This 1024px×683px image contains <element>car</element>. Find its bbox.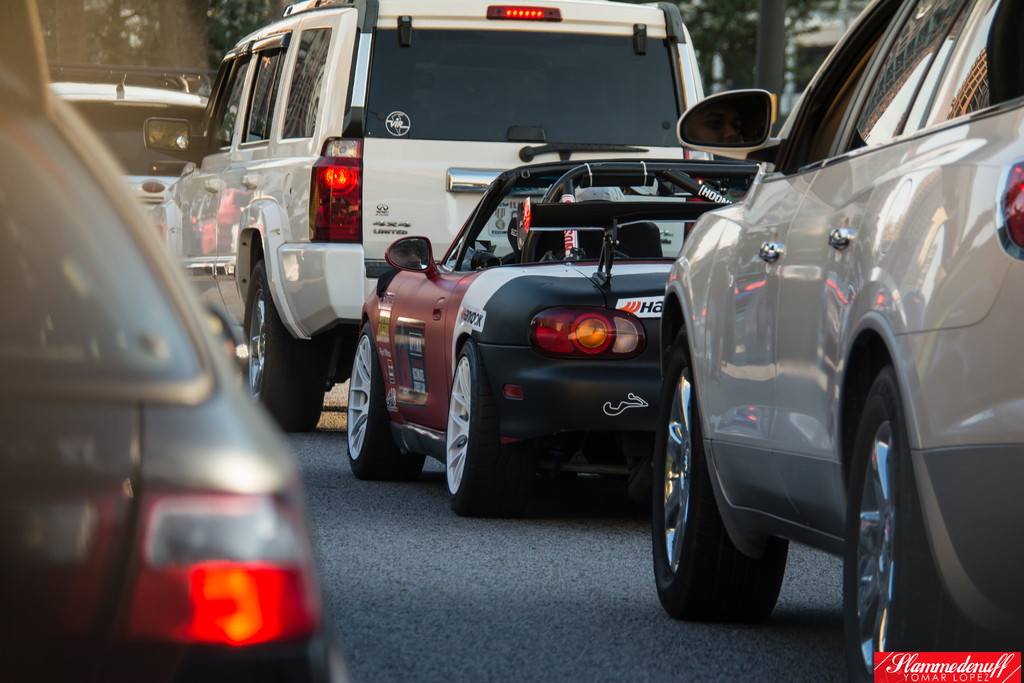
346,158,760,518.
